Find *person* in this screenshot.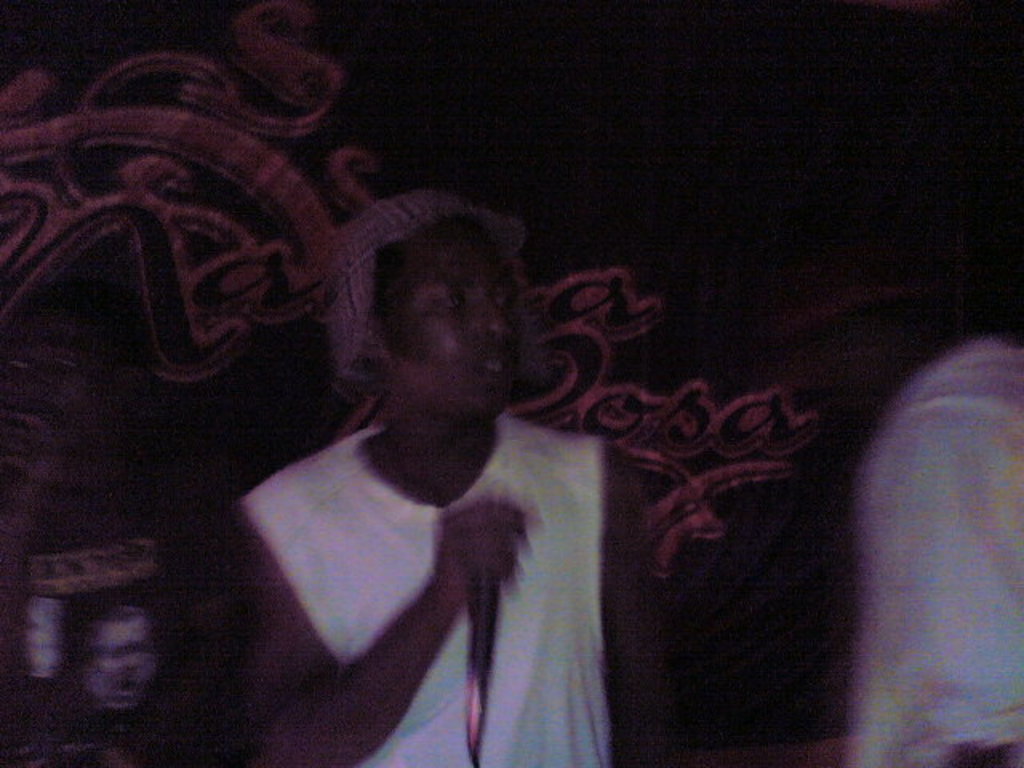
The bounding box for *person* is x1=85, y1=606, x2=160, y2=706.
